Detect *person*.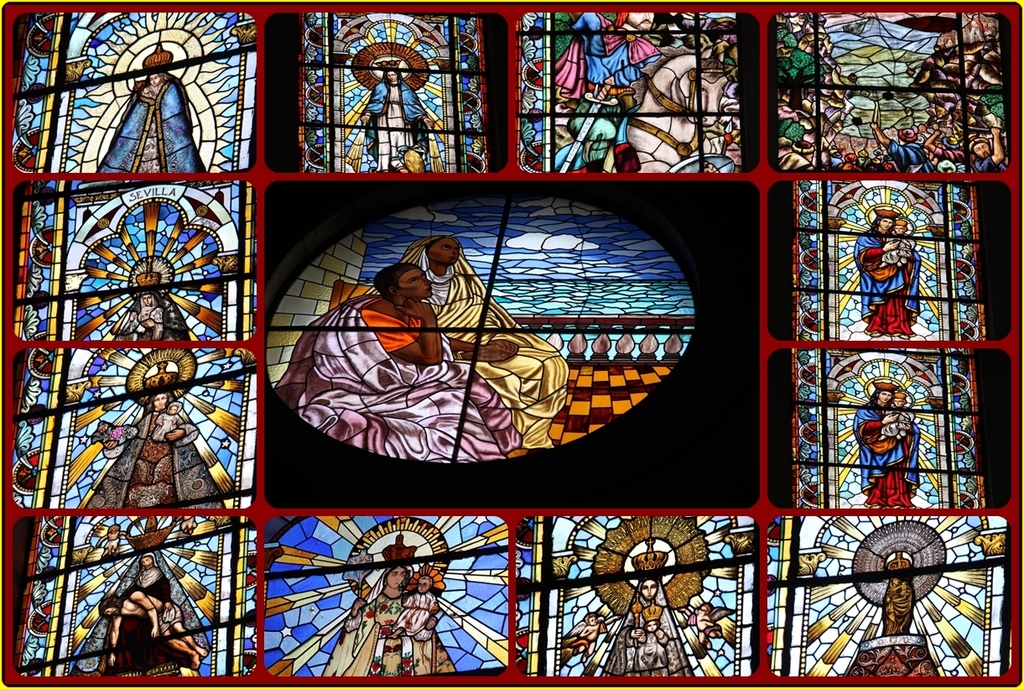
Detected at bbox(101, 589, 216, 667).
